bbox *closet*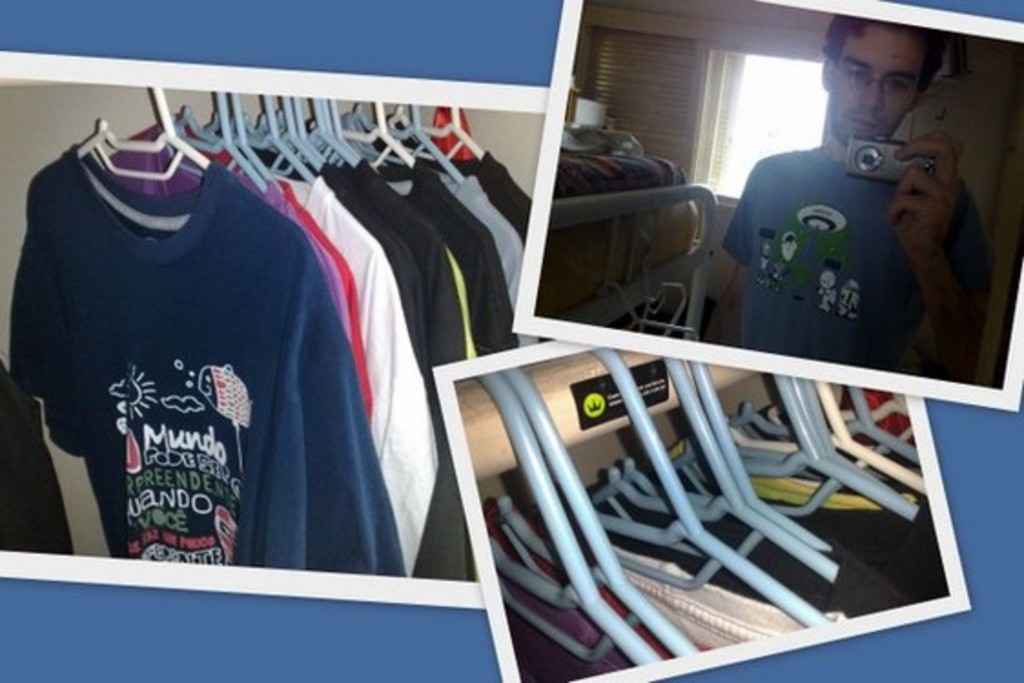
rect(0, 75, 530, 574)
